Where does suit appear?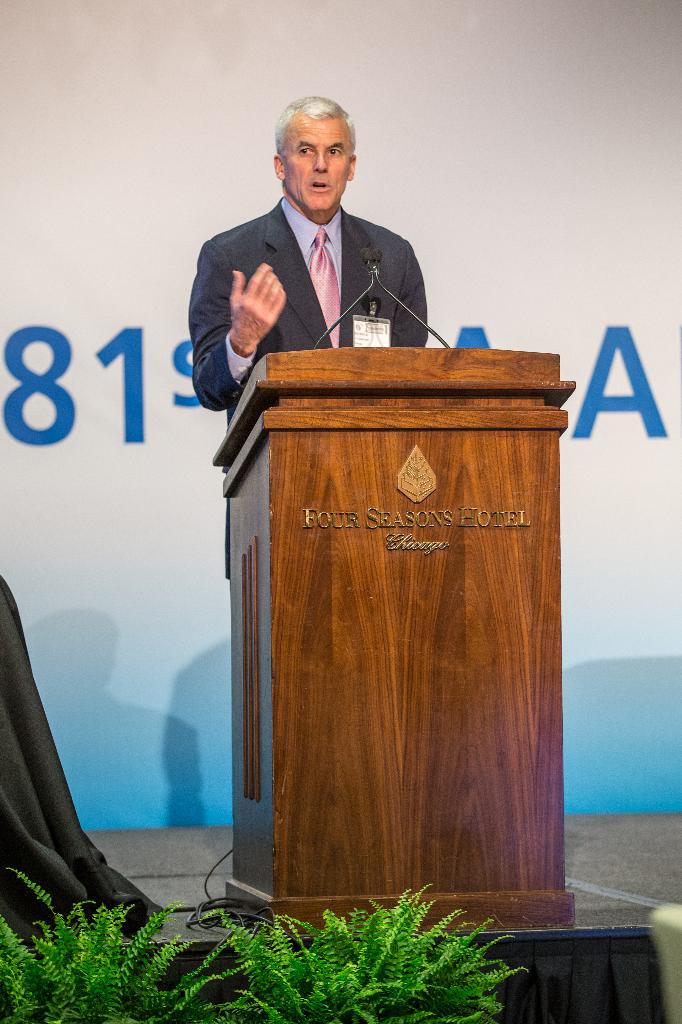
Appears at (191,154,469,379).
